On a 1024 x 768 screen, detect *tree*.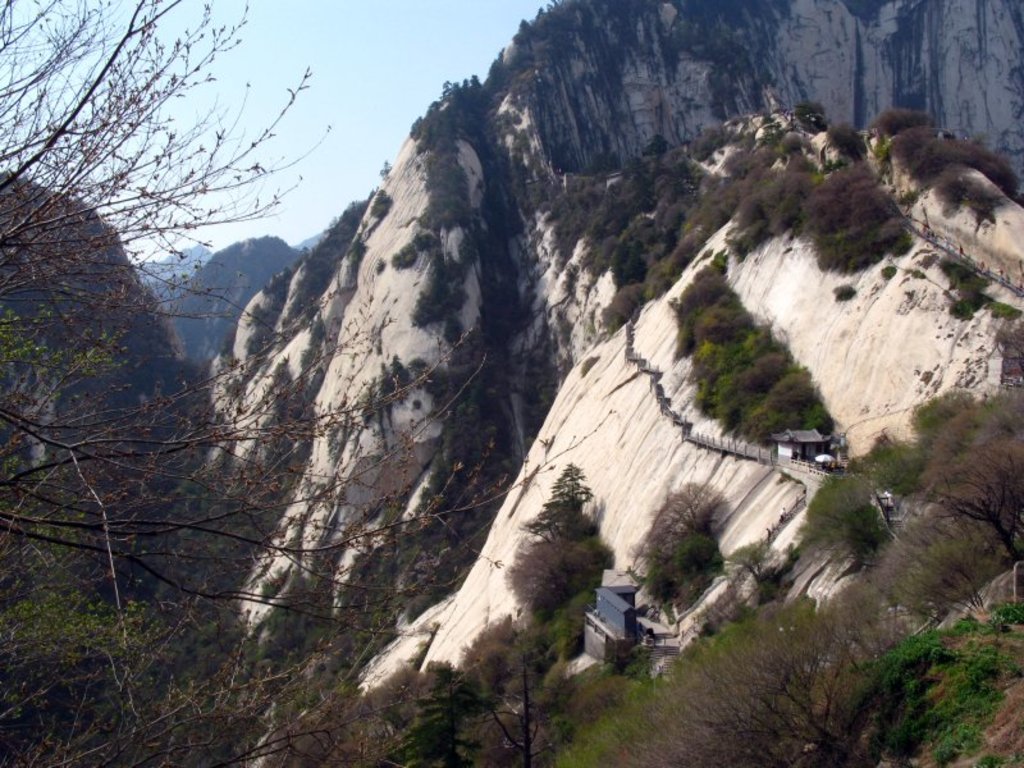
crop(19, 40, 347, 521).
